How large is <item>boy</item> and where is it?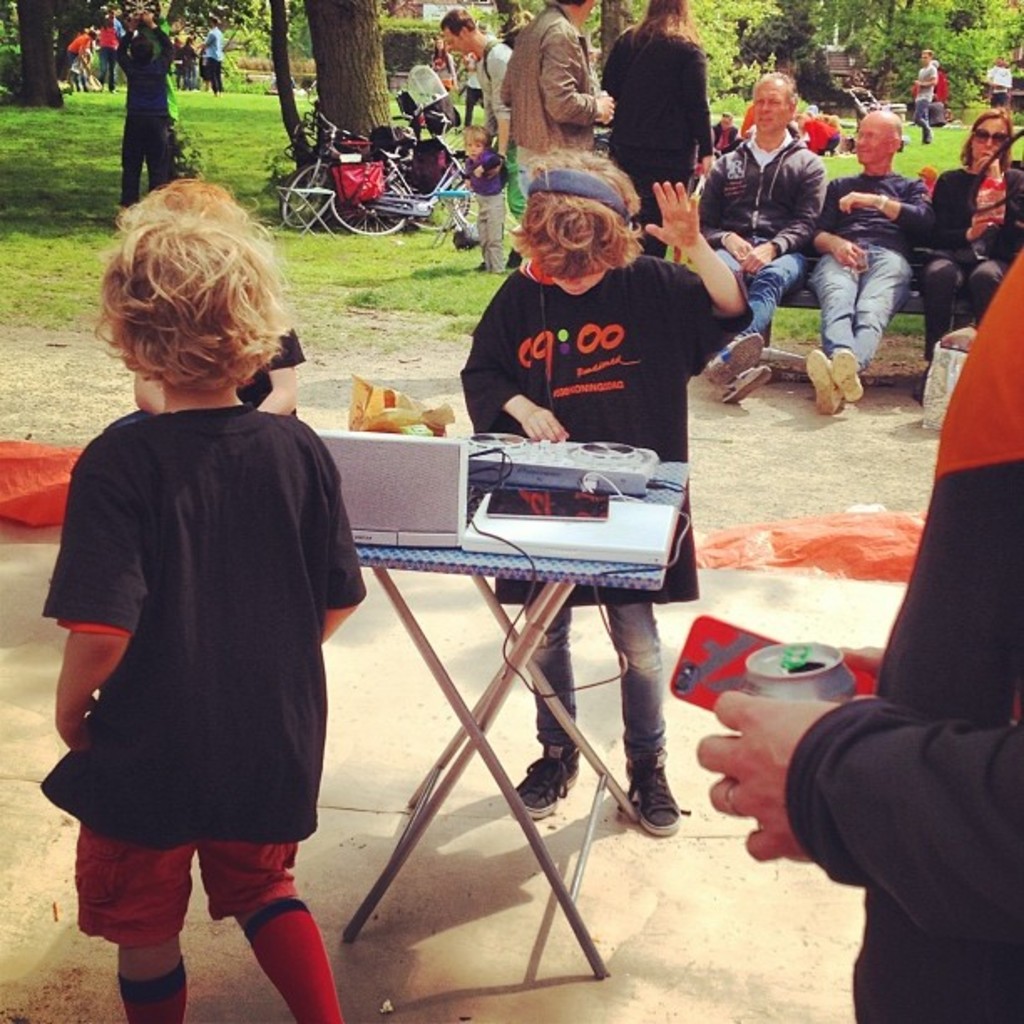
Bounding box: 462/127/522/273.
